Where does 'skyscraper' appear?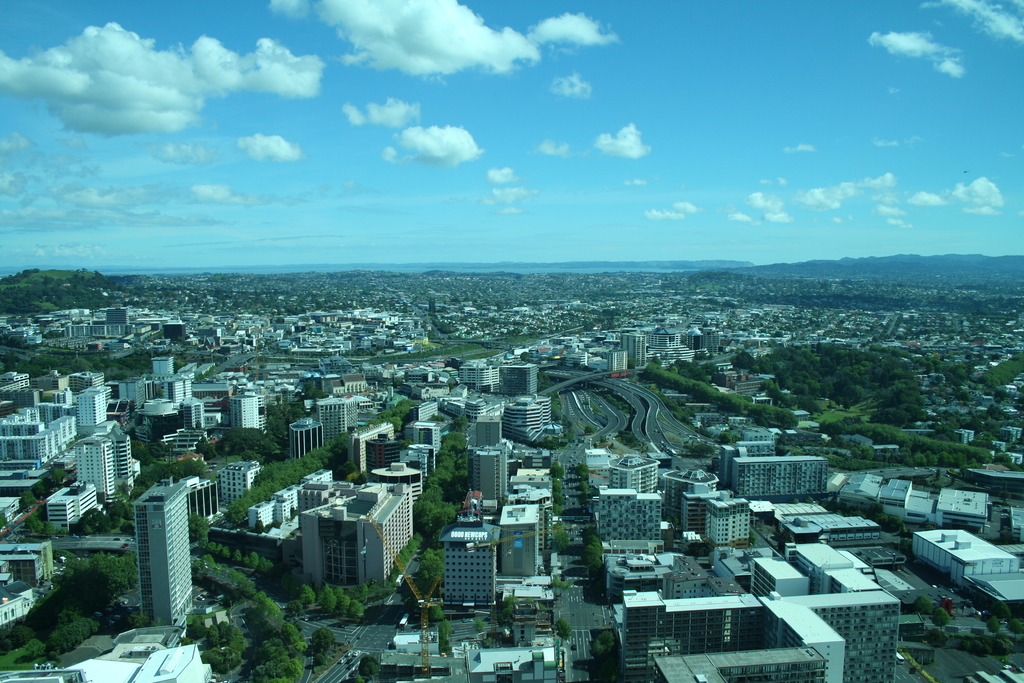
Appears at 155/319/188/342.
